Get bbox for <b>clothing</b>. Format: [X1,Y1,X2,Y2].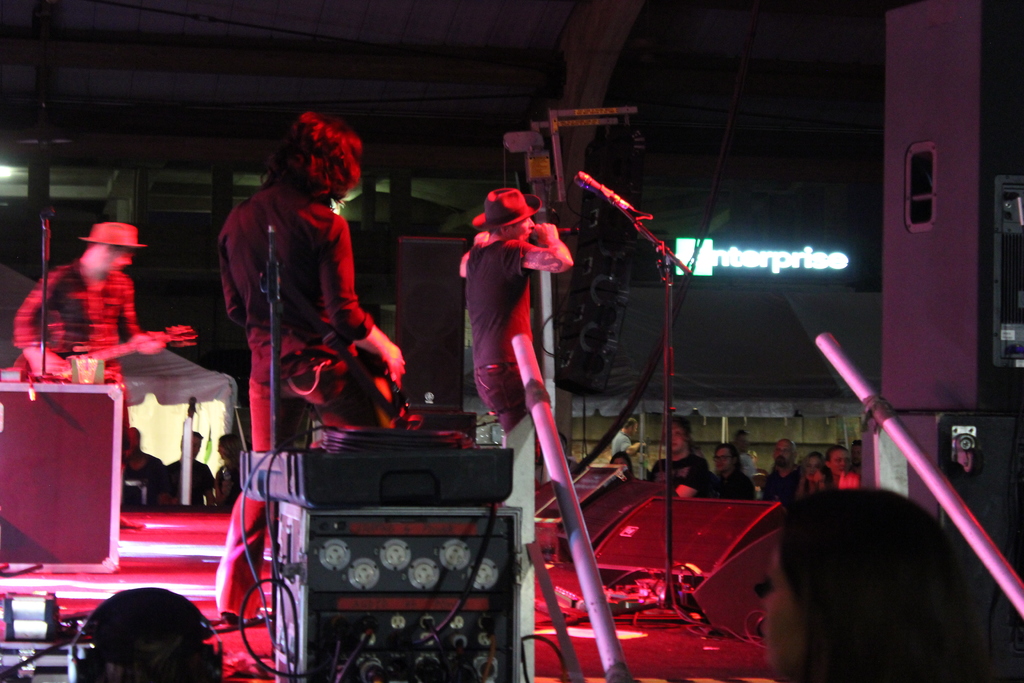
[714,467,762,504].
